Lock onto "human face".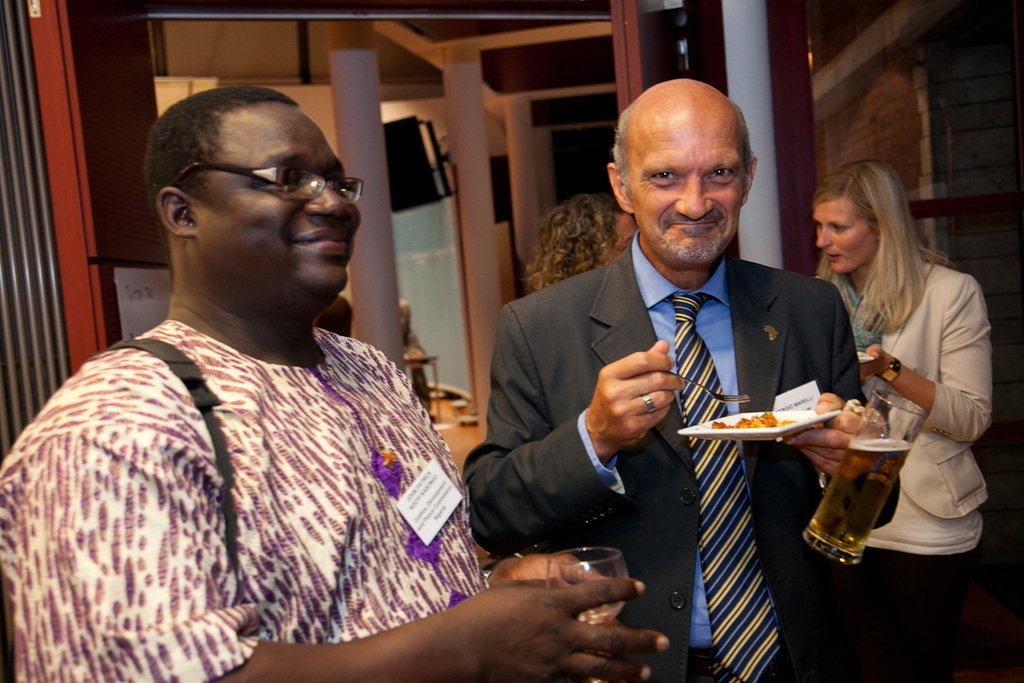
Locked: crop(625, 111, 745, 269).
